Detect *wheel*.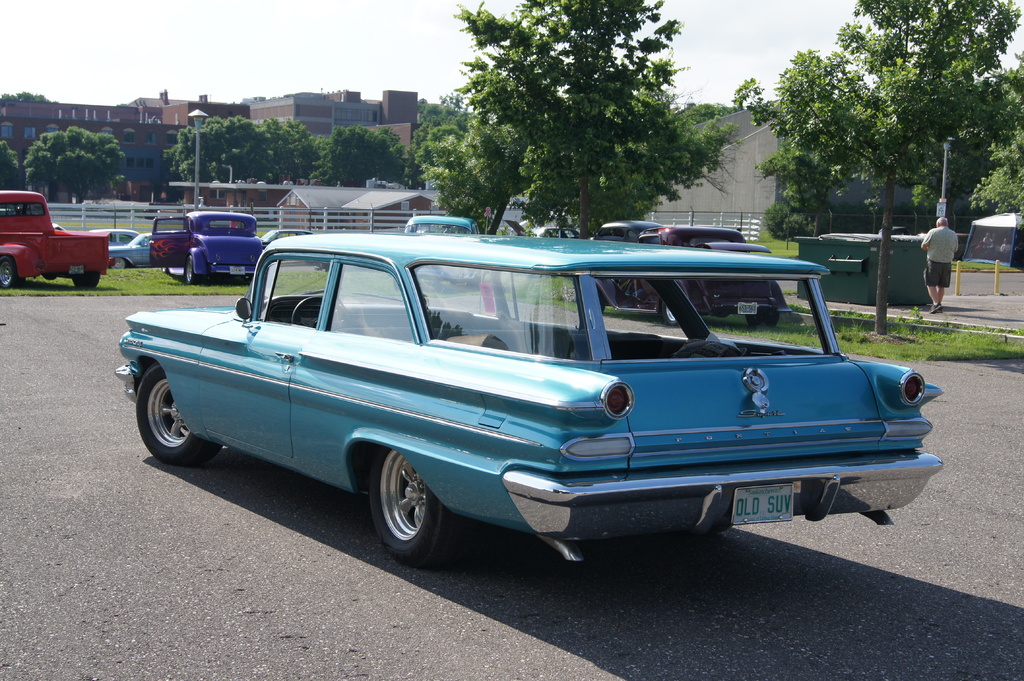
Detected at left=359, top=444, right=474, bottom=572.
